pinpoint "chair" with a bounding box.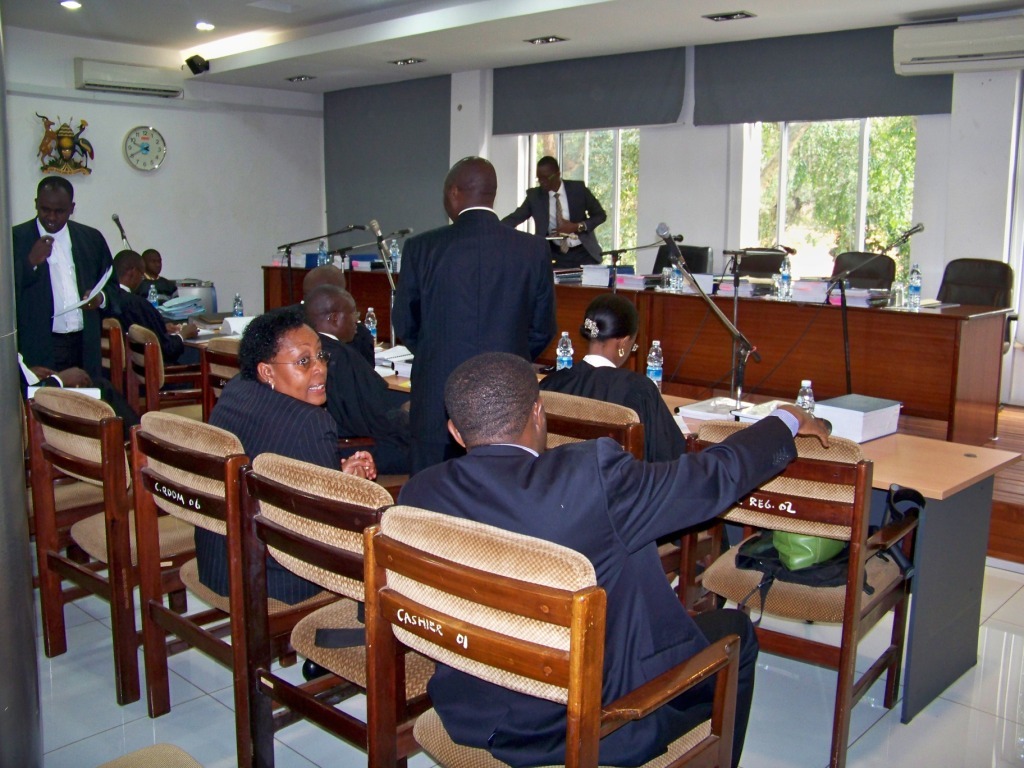
707:415:917:767.
